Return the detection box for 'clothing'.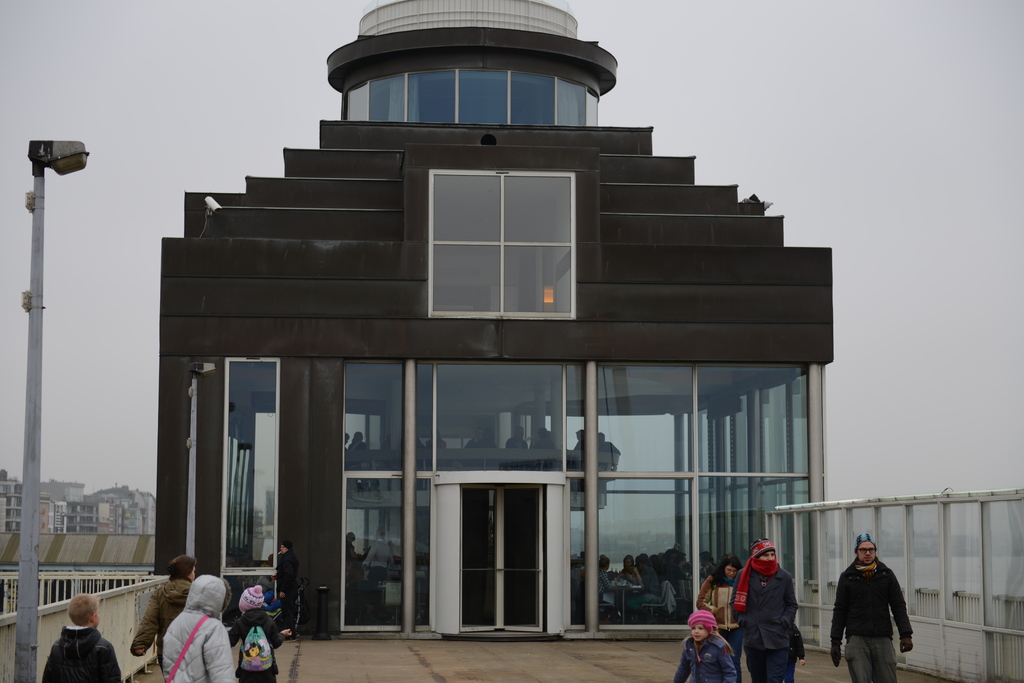
(x1=36, y1=629, x2=122, y2=682).
